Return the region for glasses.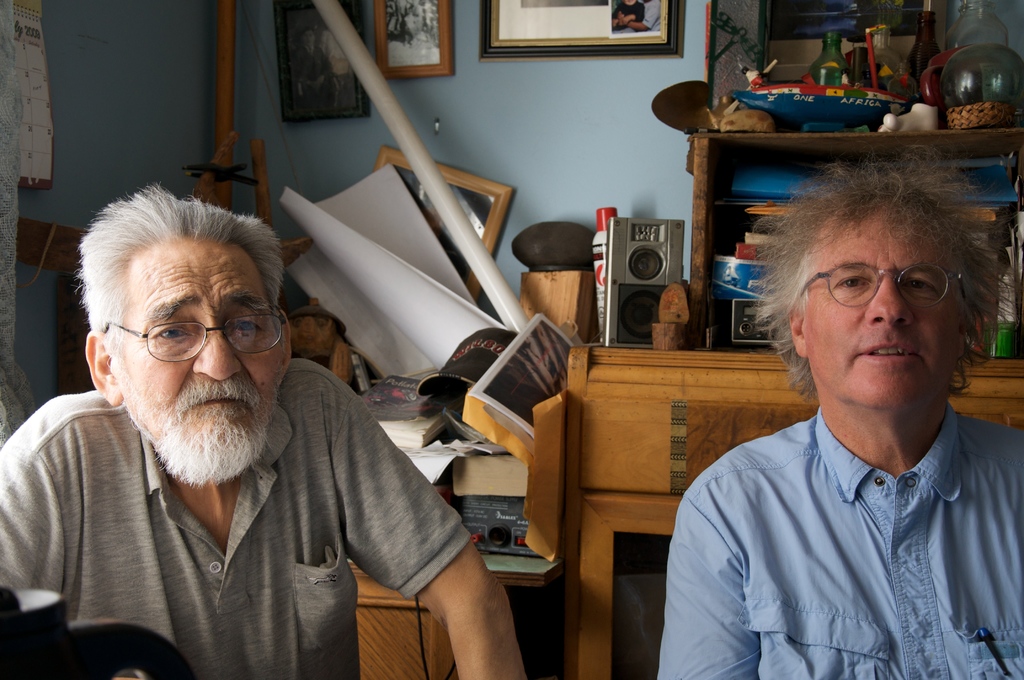
[x1=795, y1=262, x2=975, y2=307].
